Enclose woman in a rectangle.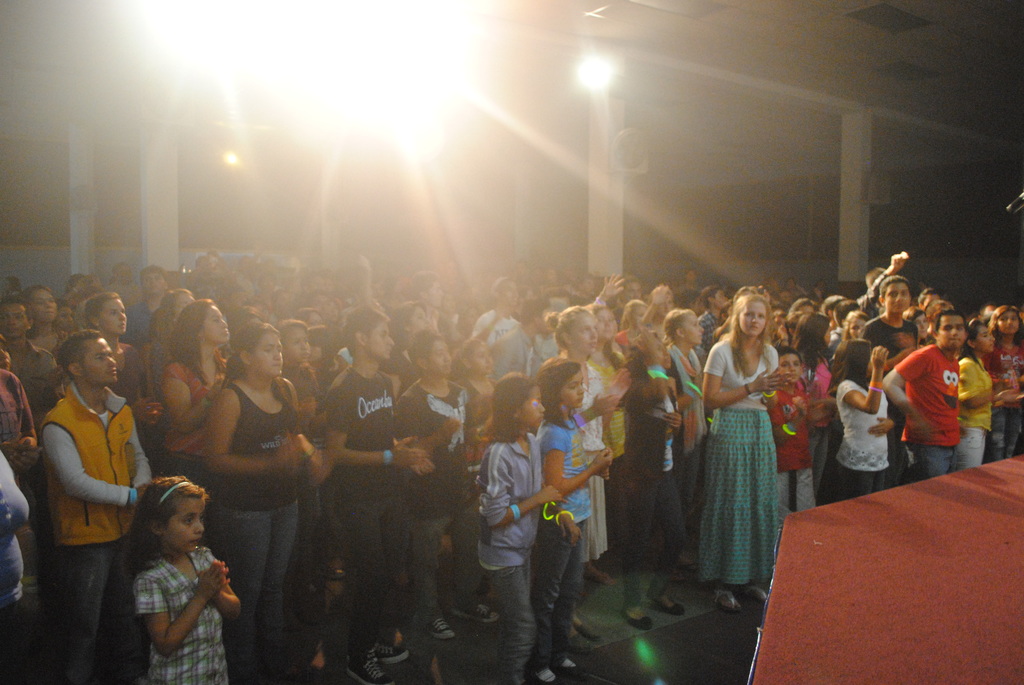
(x1=701, y1=298, x2=783, y2=606).
